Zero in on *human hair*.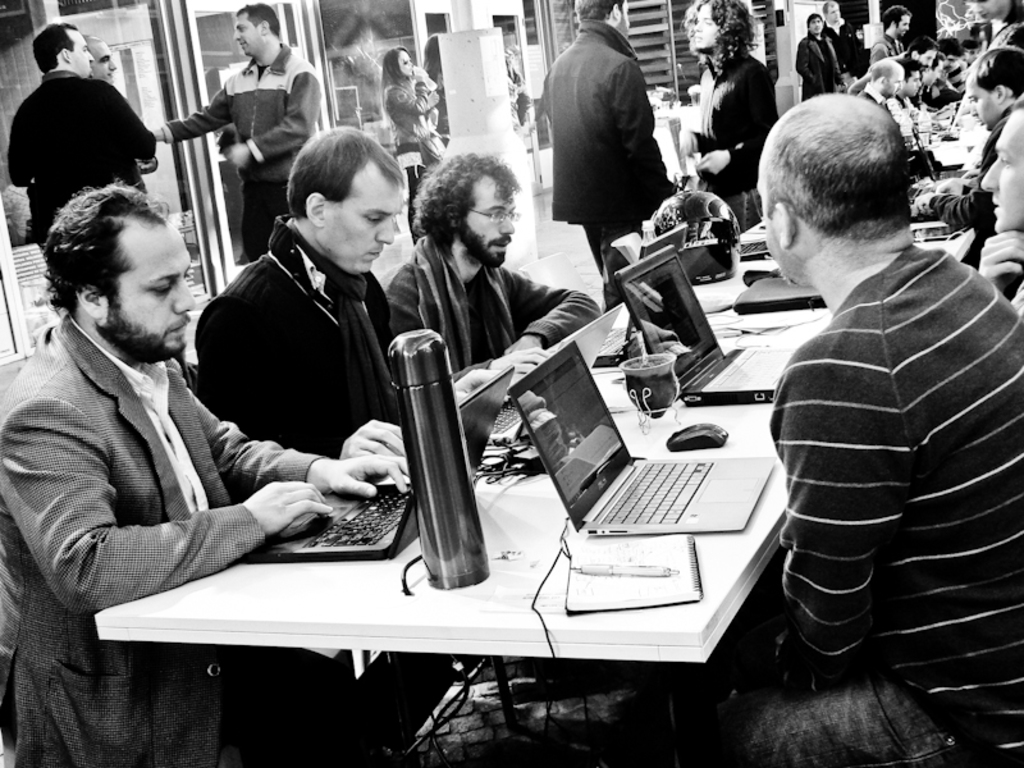
Zeroed in: (685, 0, 764, 74).
